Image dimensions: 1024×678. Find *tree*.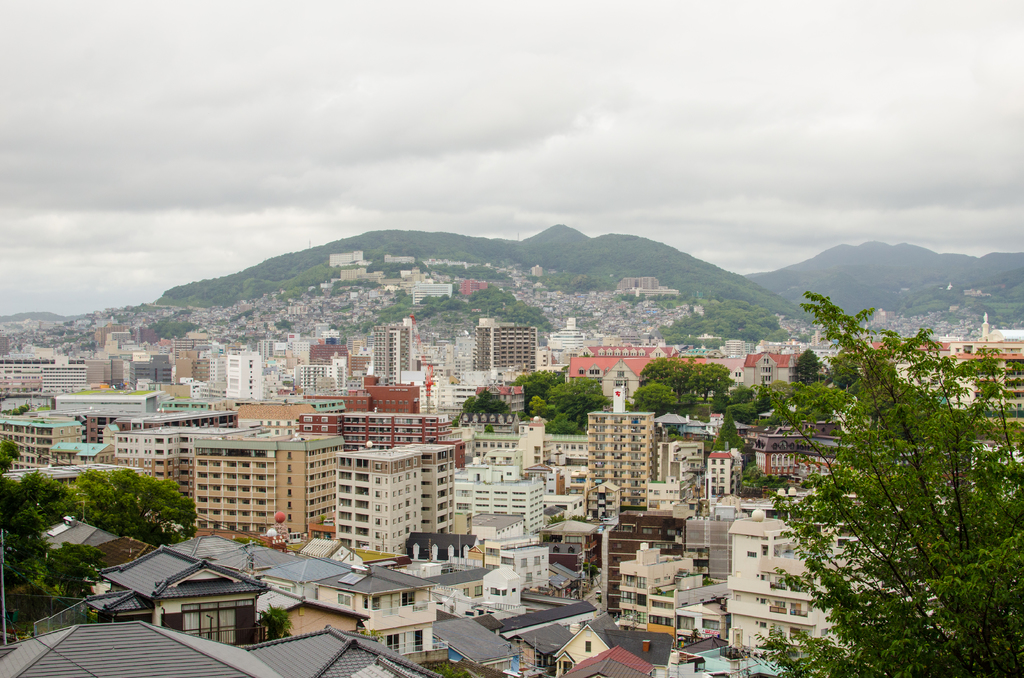
box(257, 604, 291, 644).
